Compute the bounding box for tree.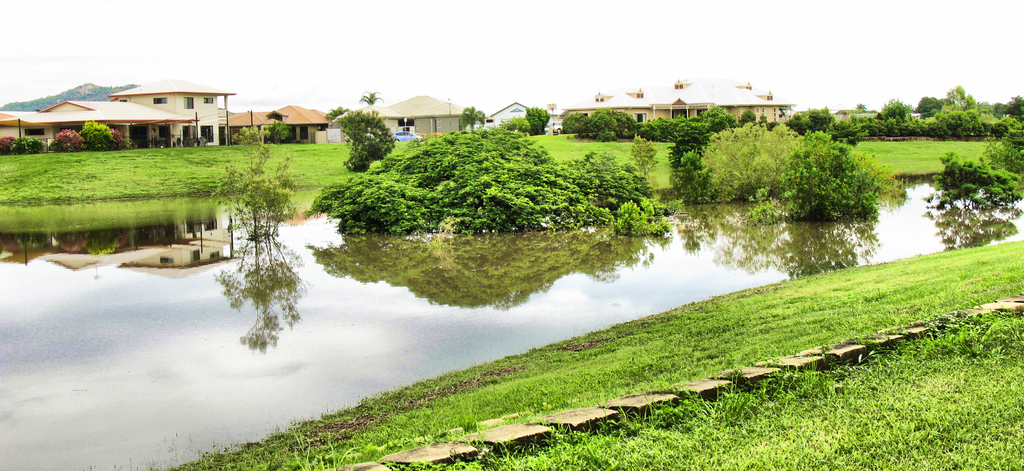
[932, 147, 989, 220].
